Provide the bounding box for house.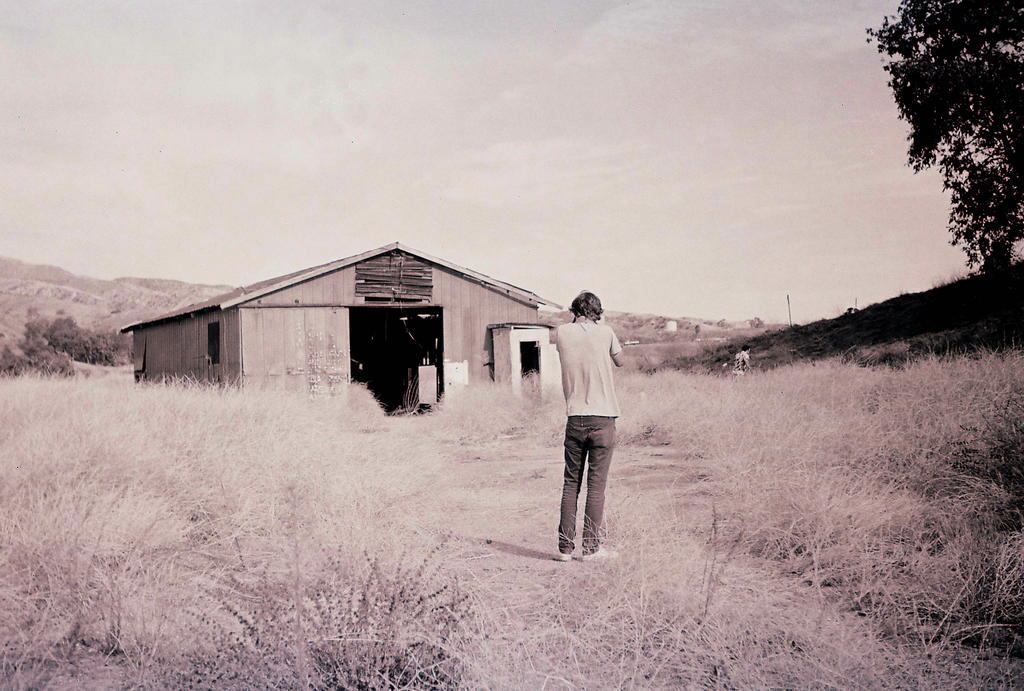
102/237/572/430.
